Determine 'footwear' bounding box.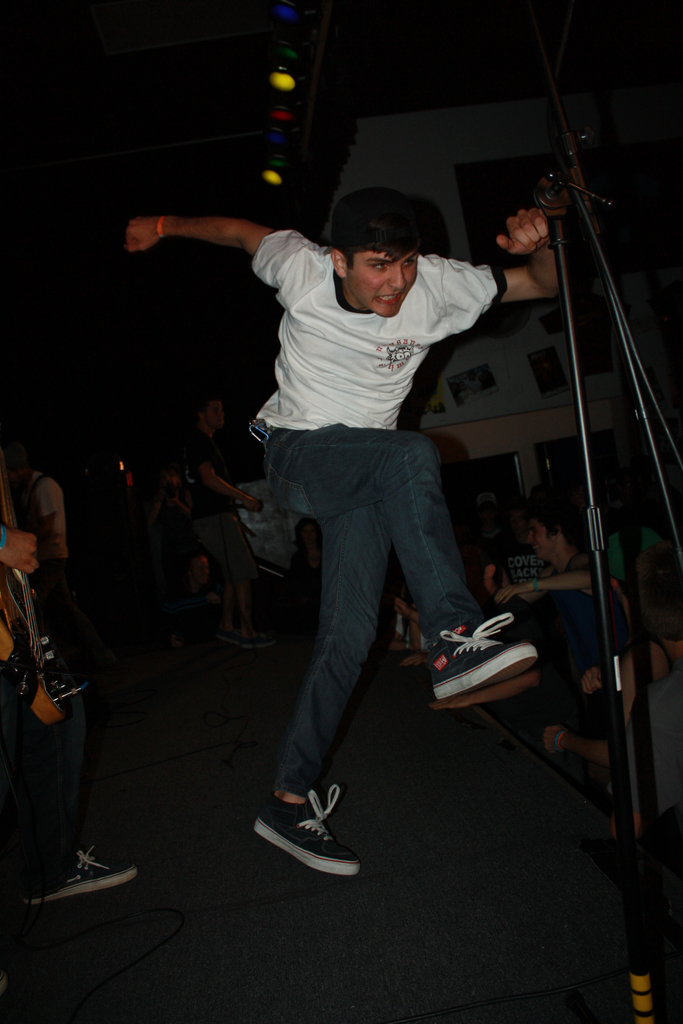
Determined: [29,842,143,907].
